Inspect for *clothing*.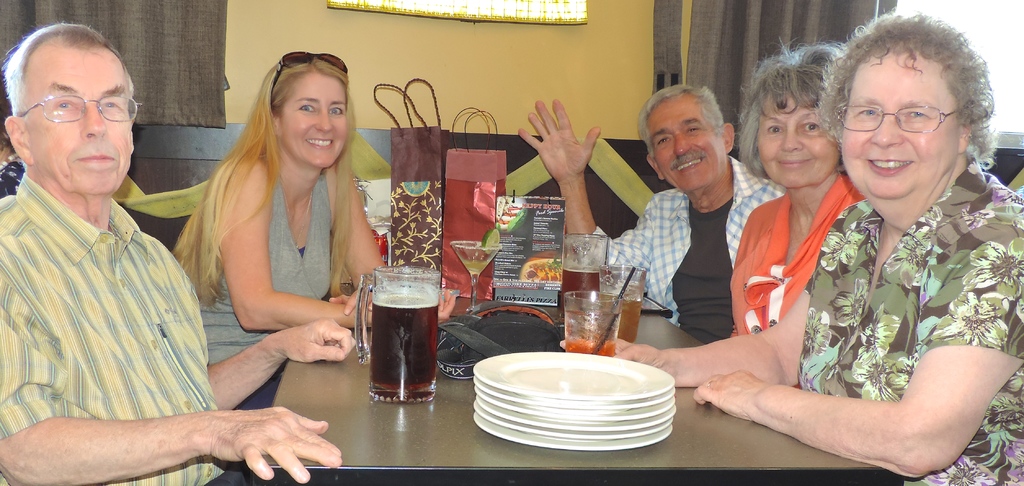
Inspection: box=[188, 156, 333, 365].
